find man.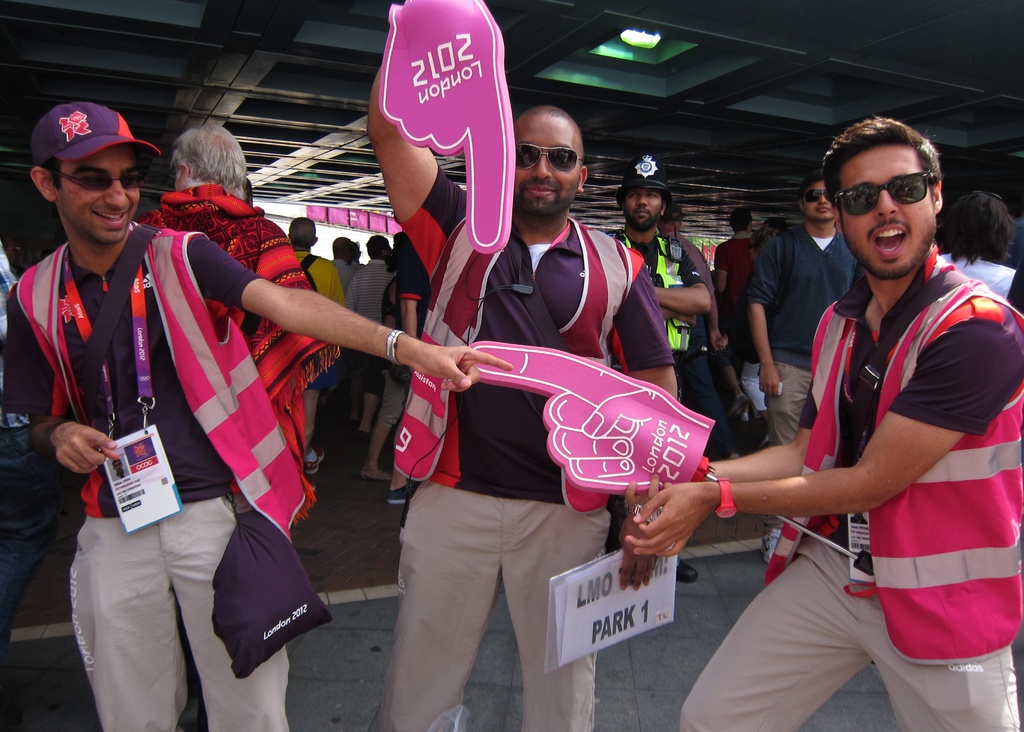
rect(285, 211, 345, 473).
